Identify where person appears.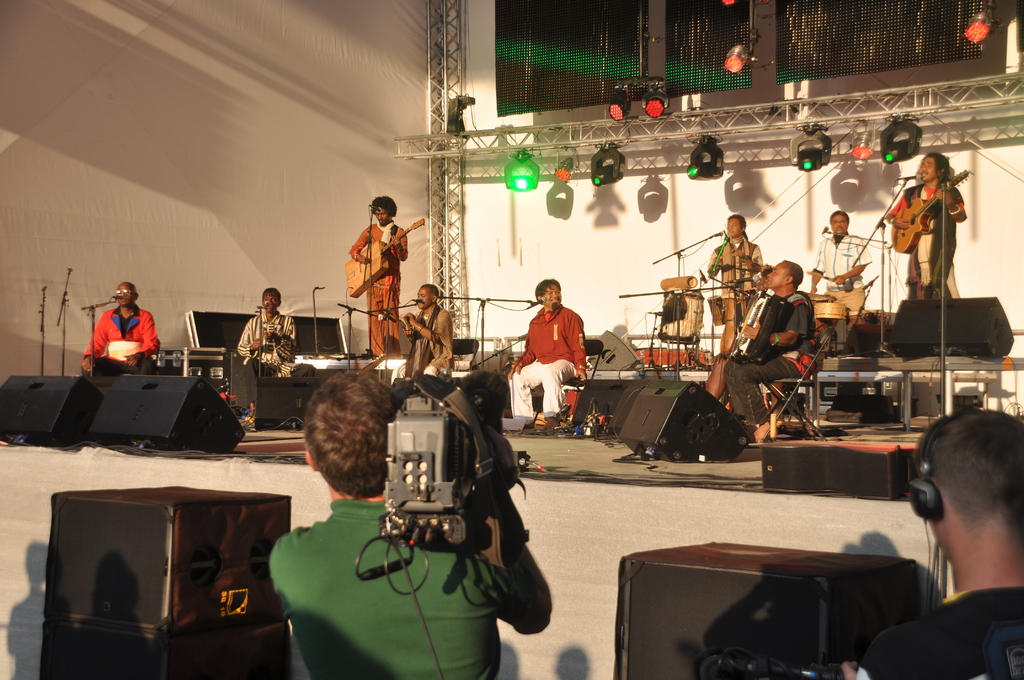
Appears at 701:210:762:294.
